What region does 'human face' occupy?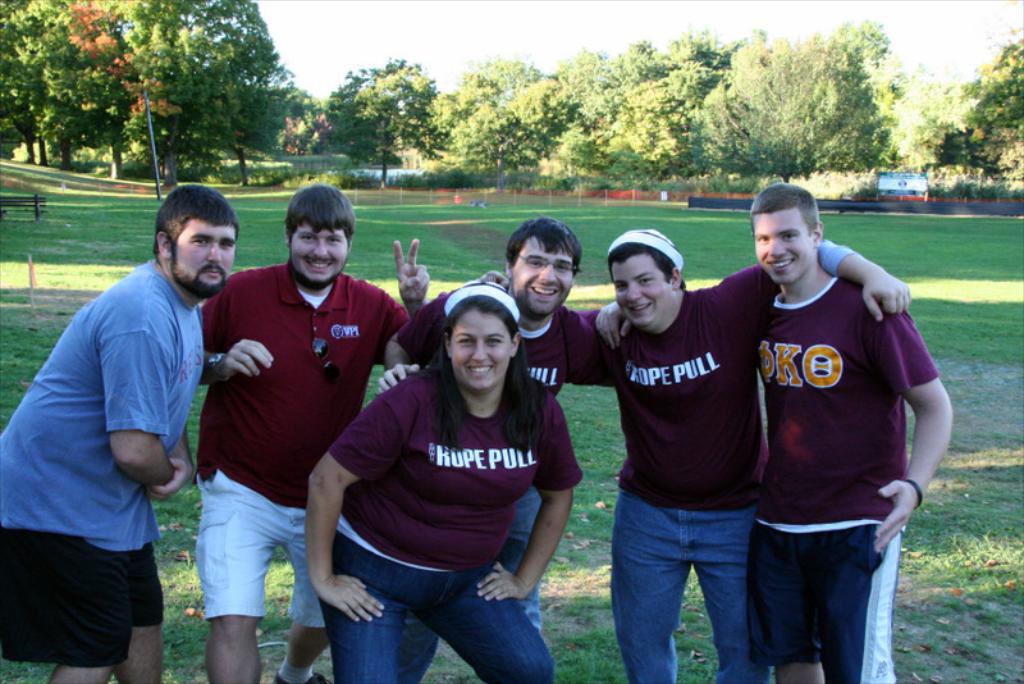
{"x1": 453, "y1": 311, "x2": 512, "y2": 393}.
